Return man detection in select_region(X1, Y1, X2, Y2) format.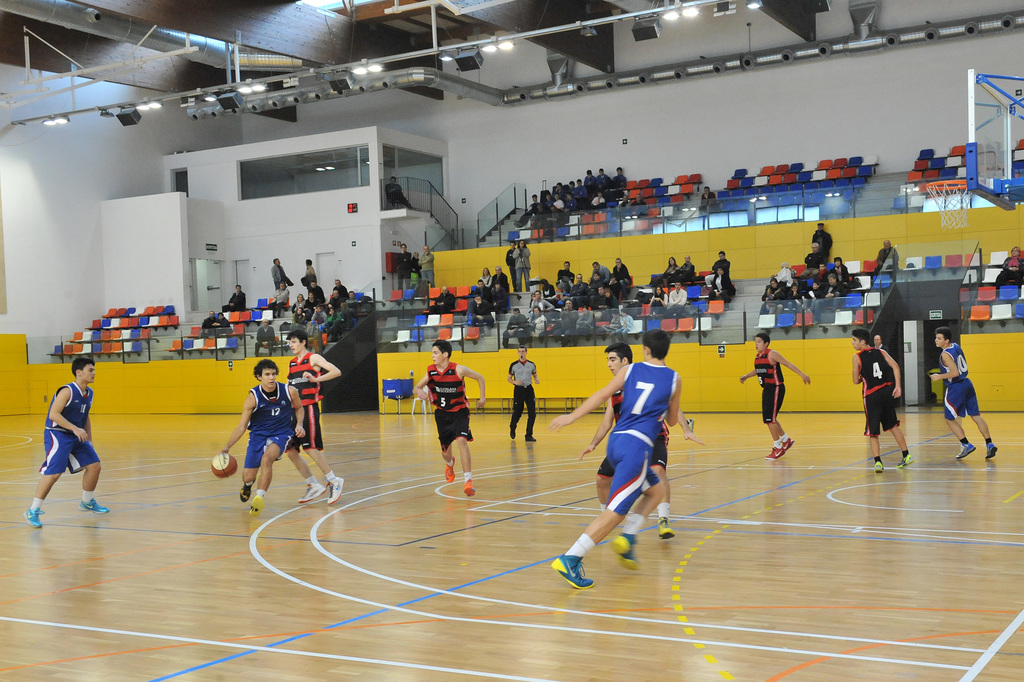
select_region(508, 239, 520, 290).
